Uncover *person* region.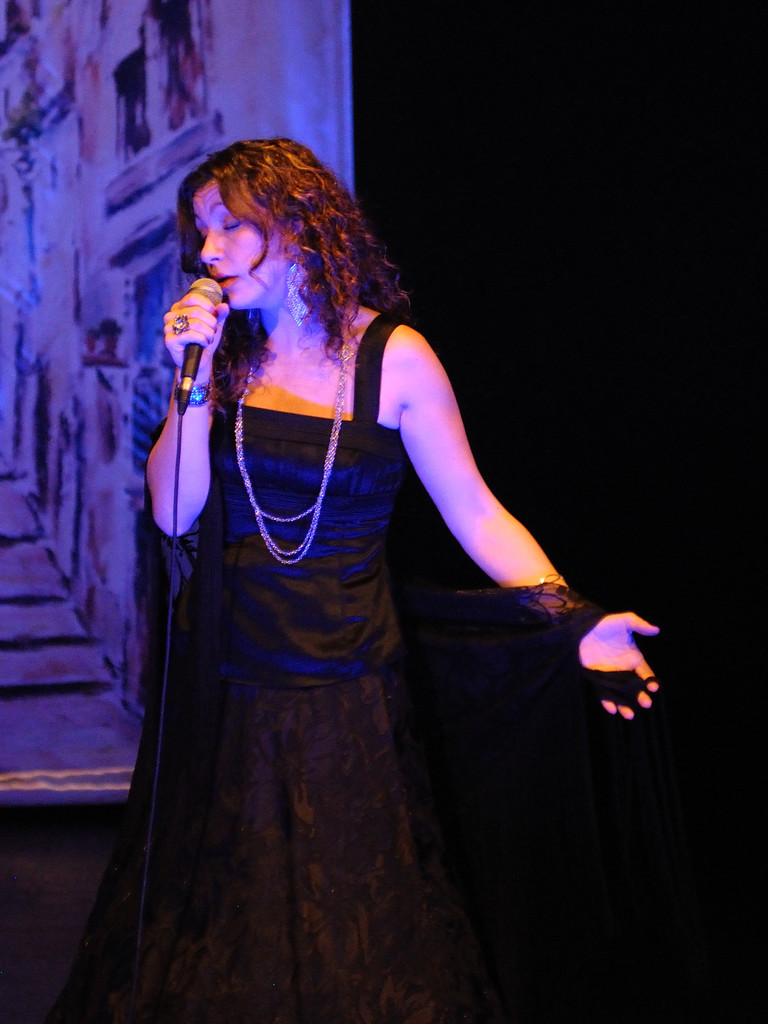
Uncovered: crop(107, 93, 604, 966).
